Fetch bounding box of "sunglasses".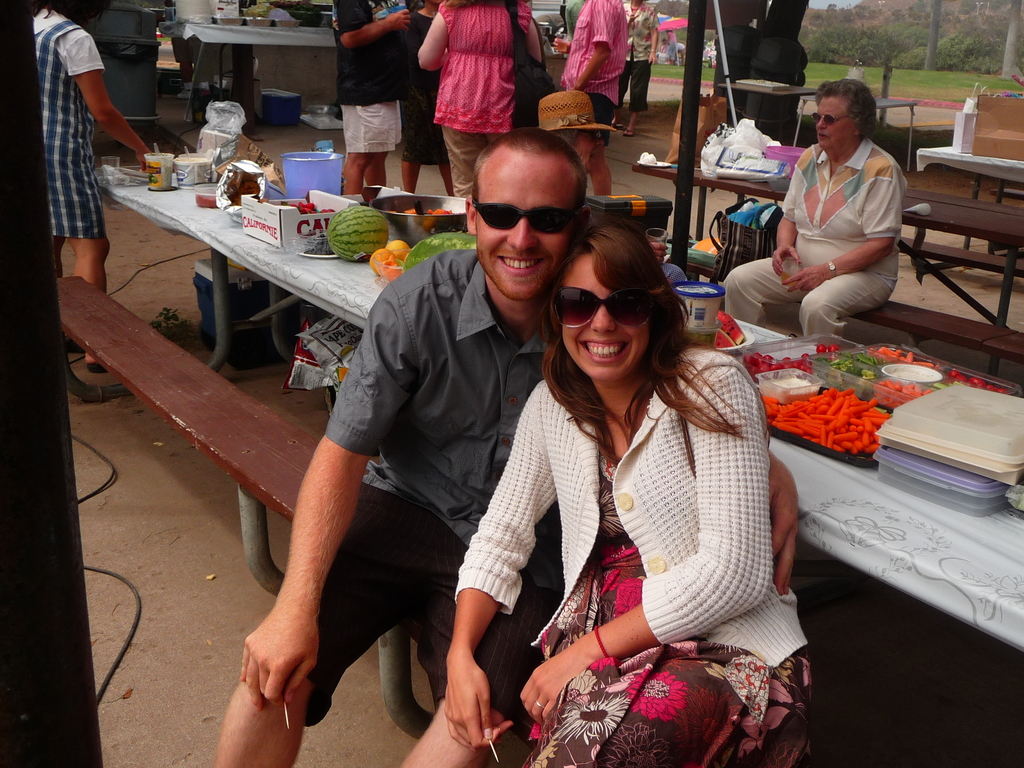
Bbox: Rect(810, 114, 851, 128).
